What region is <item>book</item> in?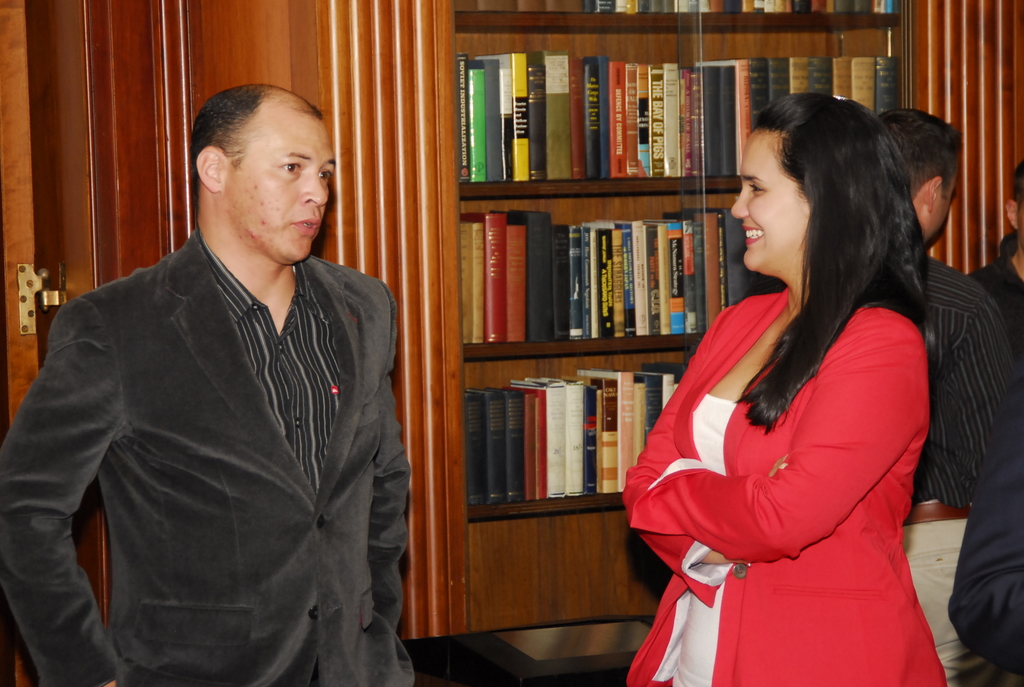
crop(470, 58, 489, 177).
